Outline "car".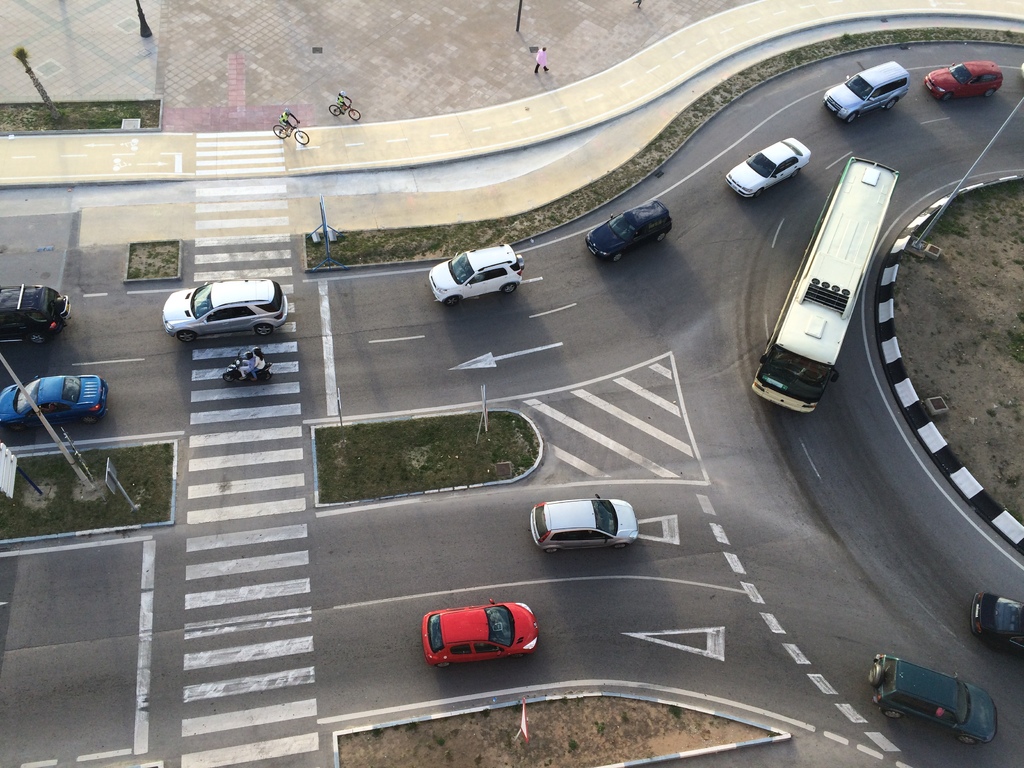
Outline: (865, 651, 1002, 748).
